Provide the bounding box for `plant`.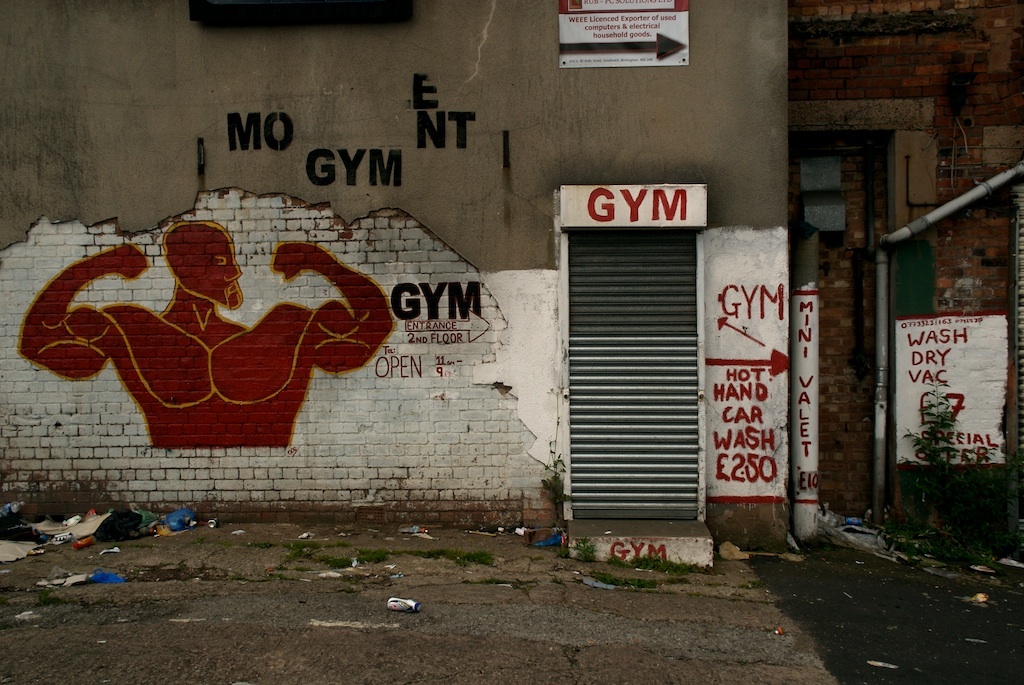
<region>285, 540, 312, 556</region>.
